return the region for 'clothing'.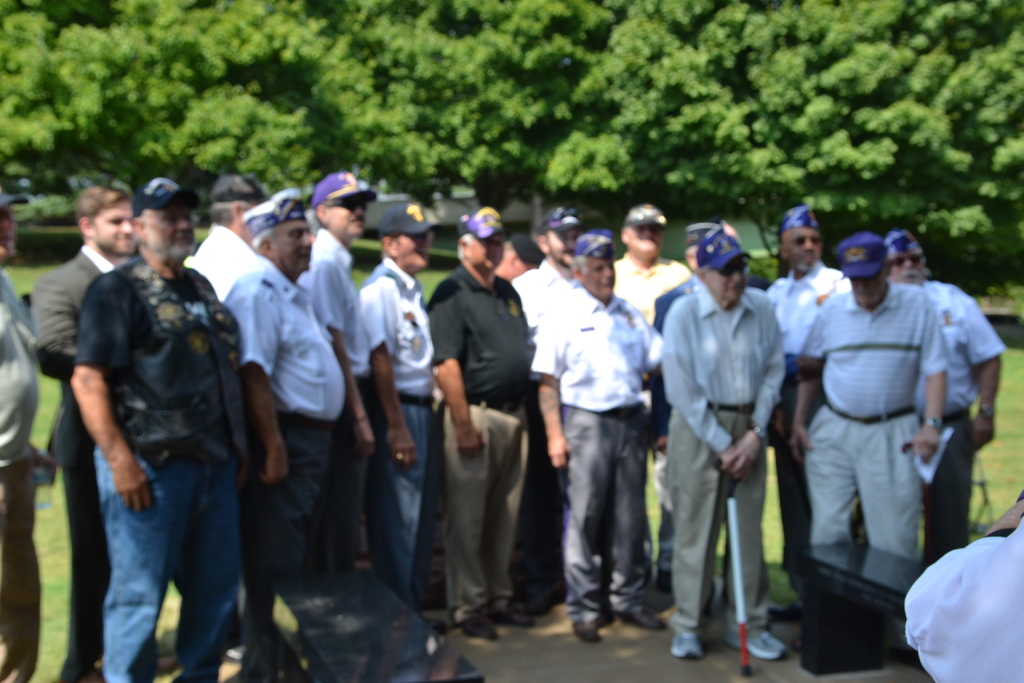
<region>419, 254, 533, 615</region>.
